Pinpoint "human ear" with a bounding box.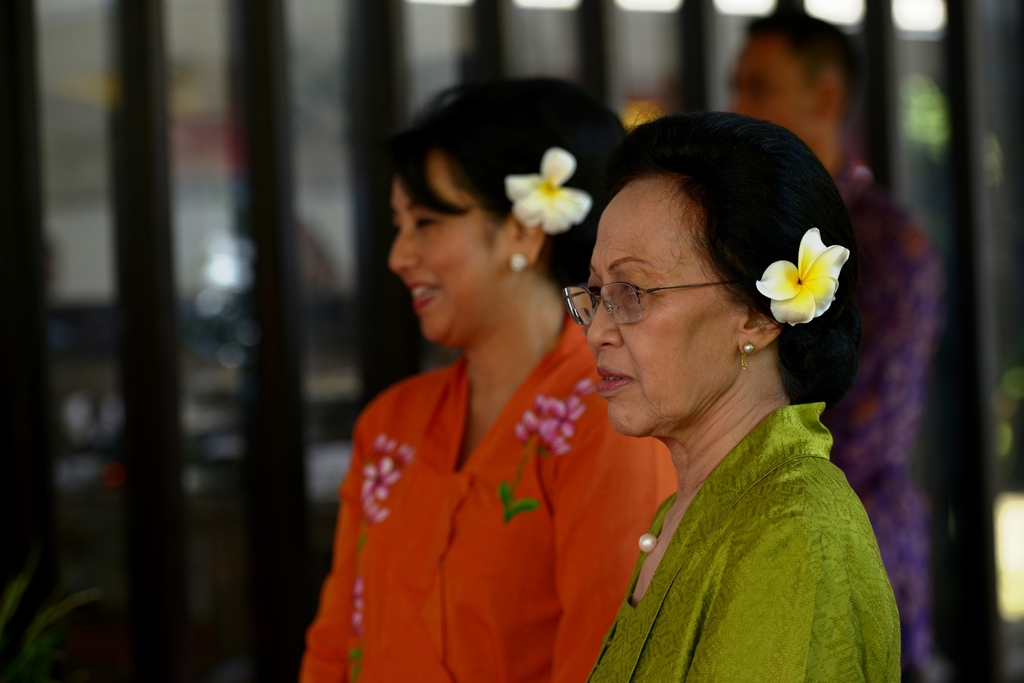
[x1=738, y1=305, x2=778, y2=352].
